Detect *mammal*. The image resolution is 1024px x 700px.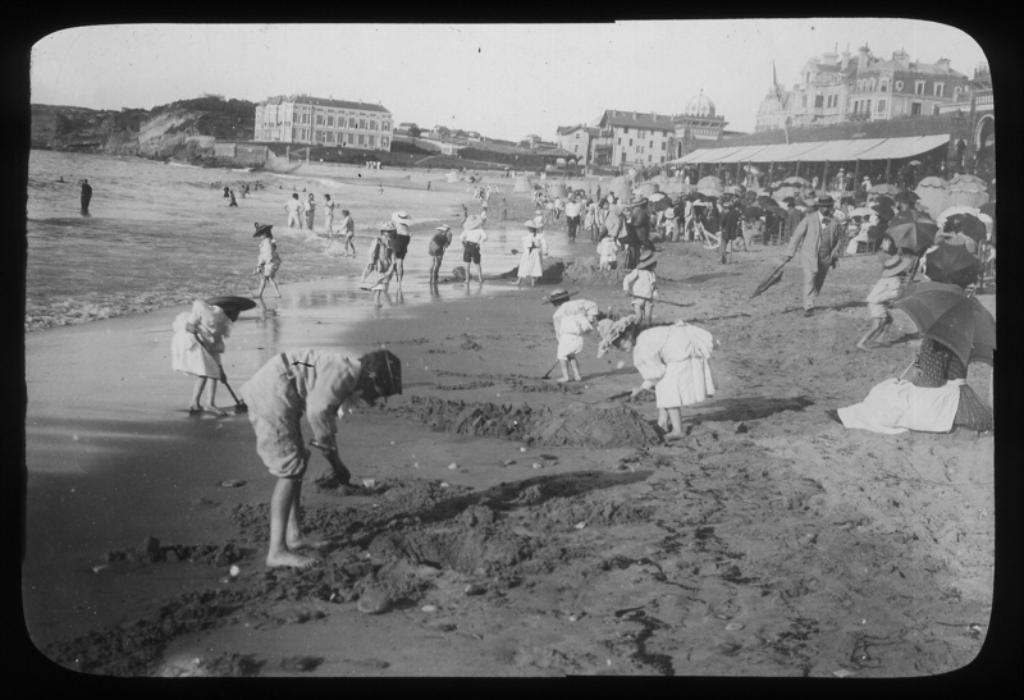
782:189:842:317.
